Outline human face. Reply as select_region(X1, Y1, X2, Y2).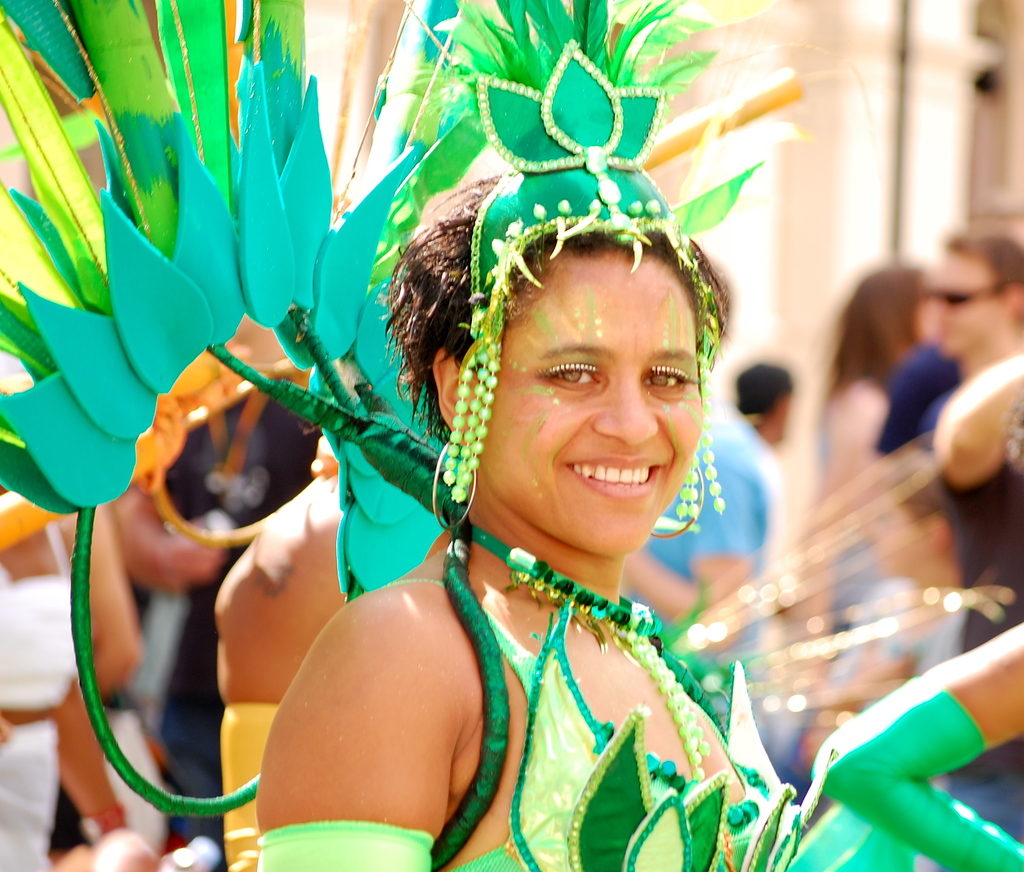
select_region(930, 257, 1000, 353).
